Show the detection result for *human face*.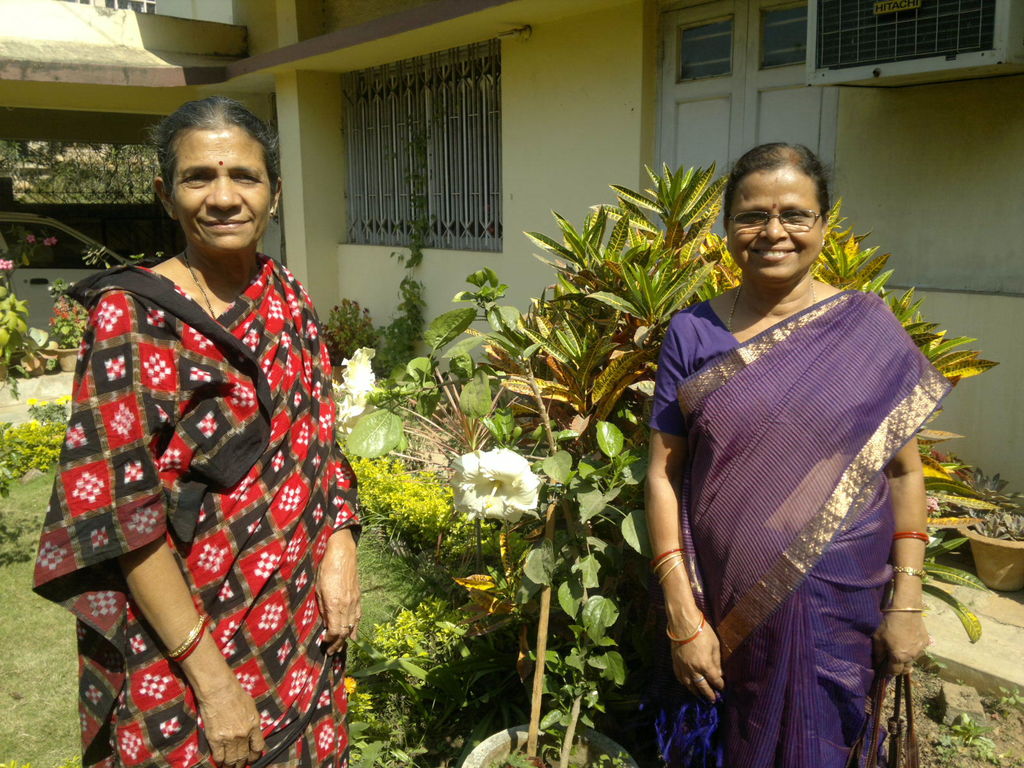
728,164,823,276.
